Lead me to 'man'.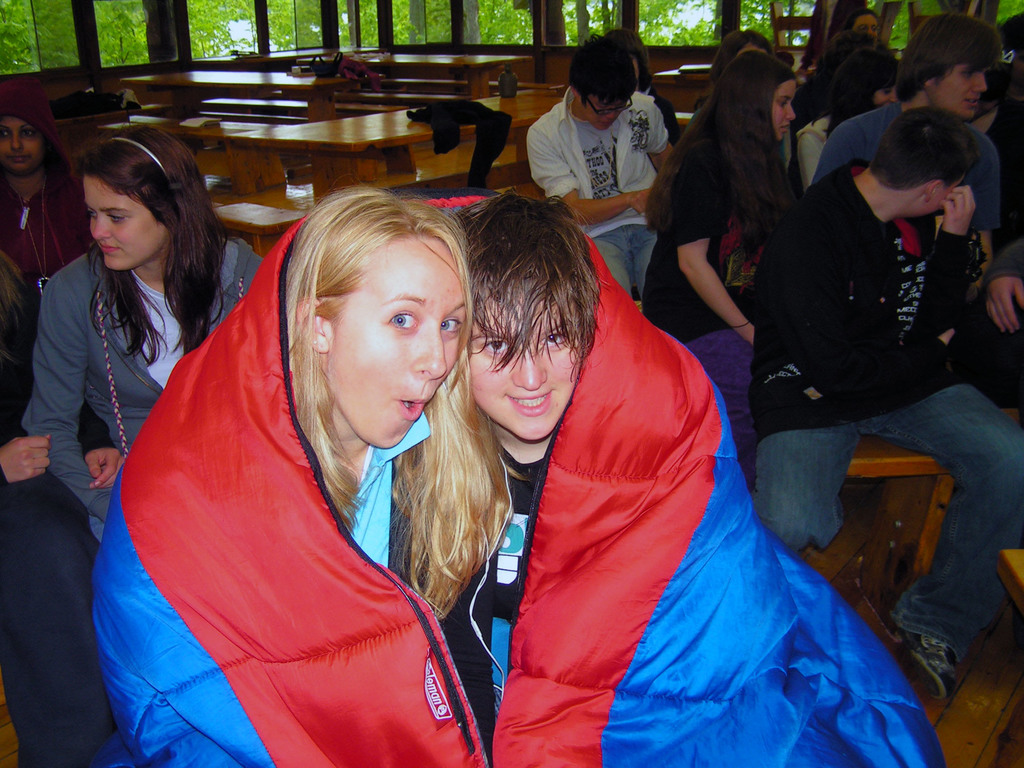
Lead to Rect(730, 61, 1018, 641).
